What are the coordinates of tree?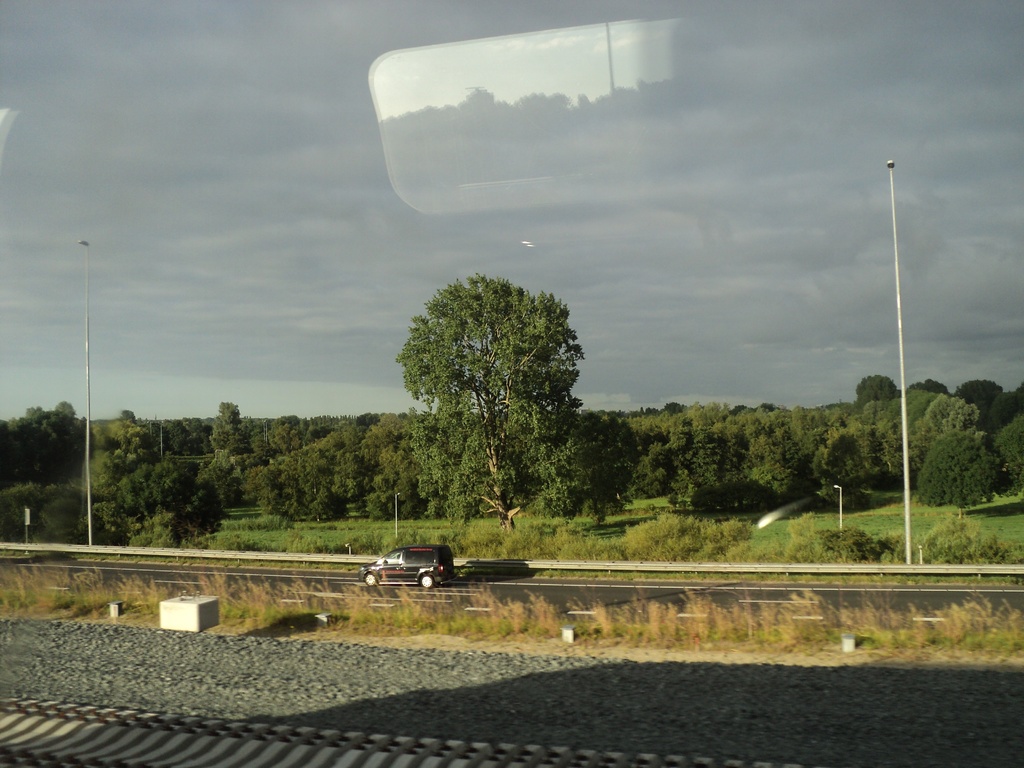
bbox(857, 371, 903, 415).
